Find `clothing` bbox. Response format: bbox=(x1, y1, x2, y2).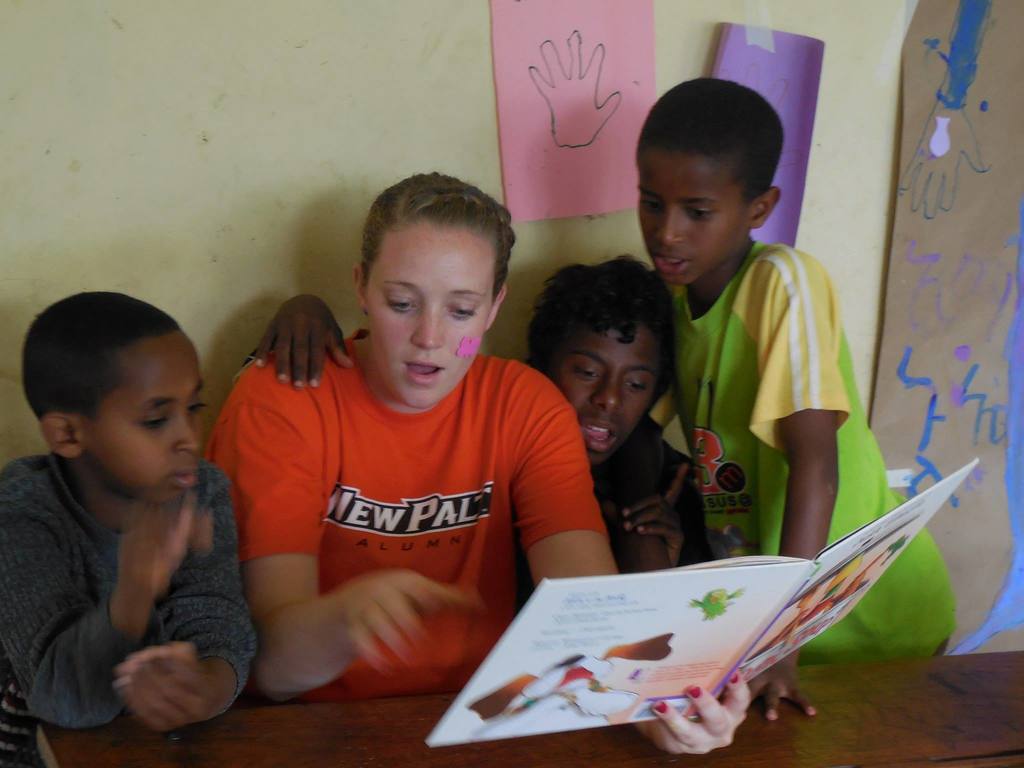
bbox=(579, 415, 710, 583).
